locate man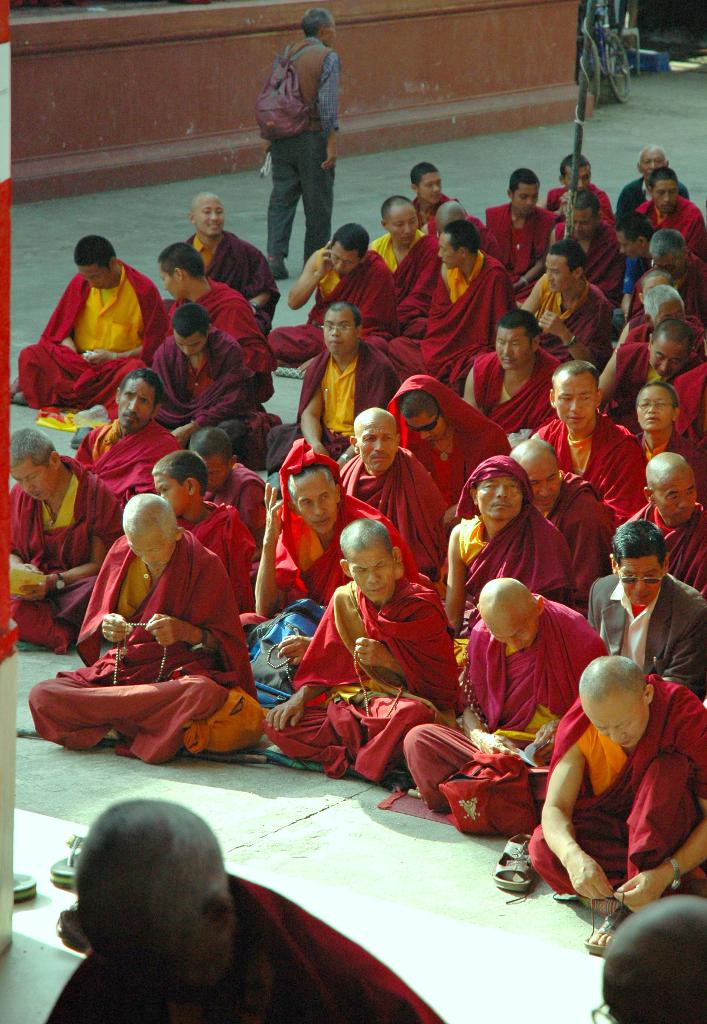
404,564,615,841
